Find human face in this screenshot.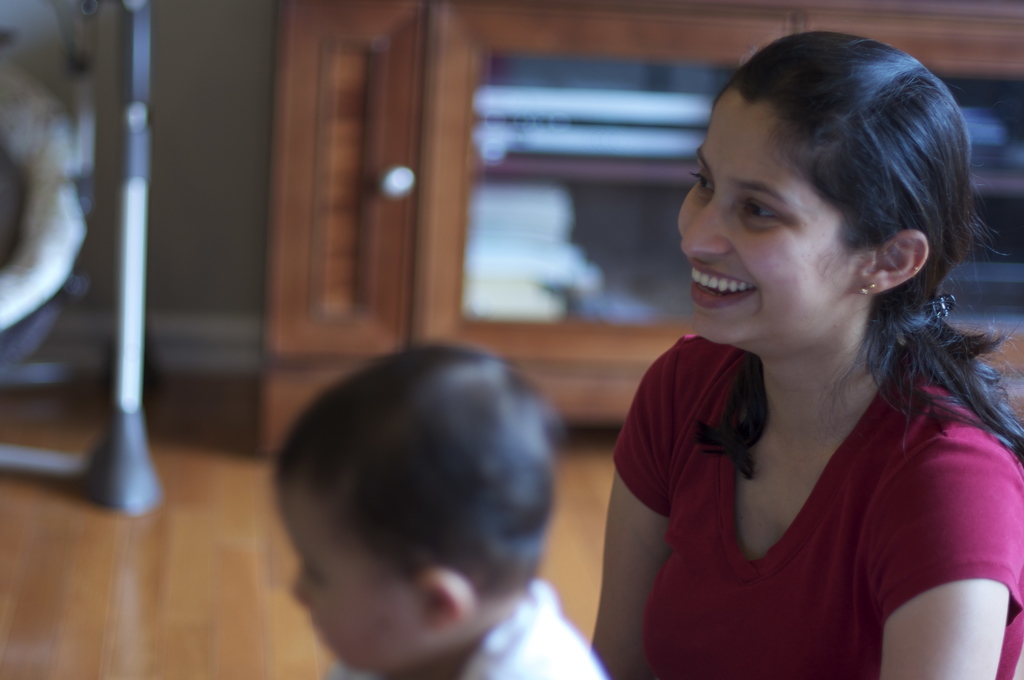
The bounding box for human face is BBox(268, 486, 423, 674).
